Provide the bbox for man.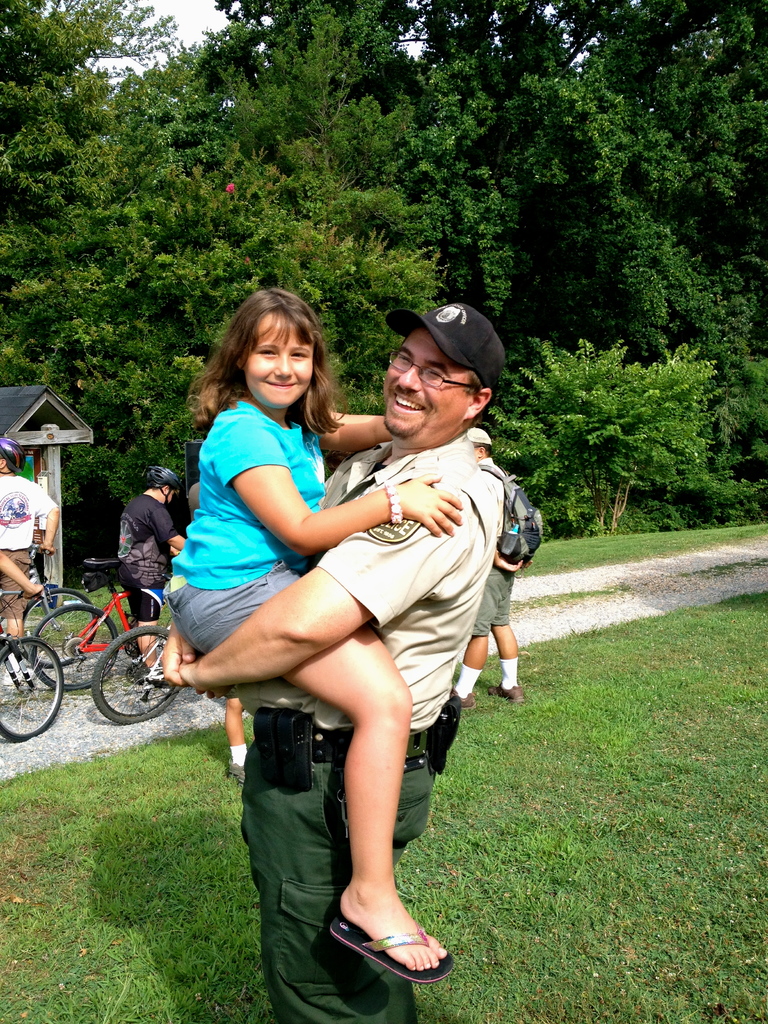
locate(113, 467, 191, 671).
